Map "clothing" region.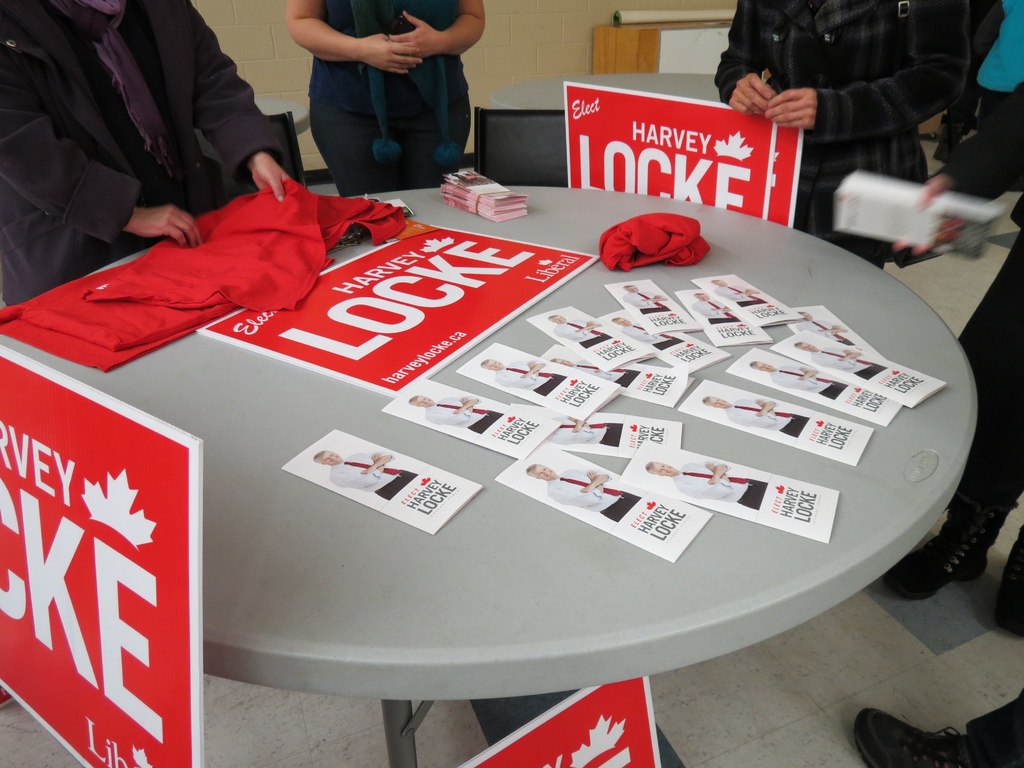
Mapped to bbox=(694, 298, 742, 323).
